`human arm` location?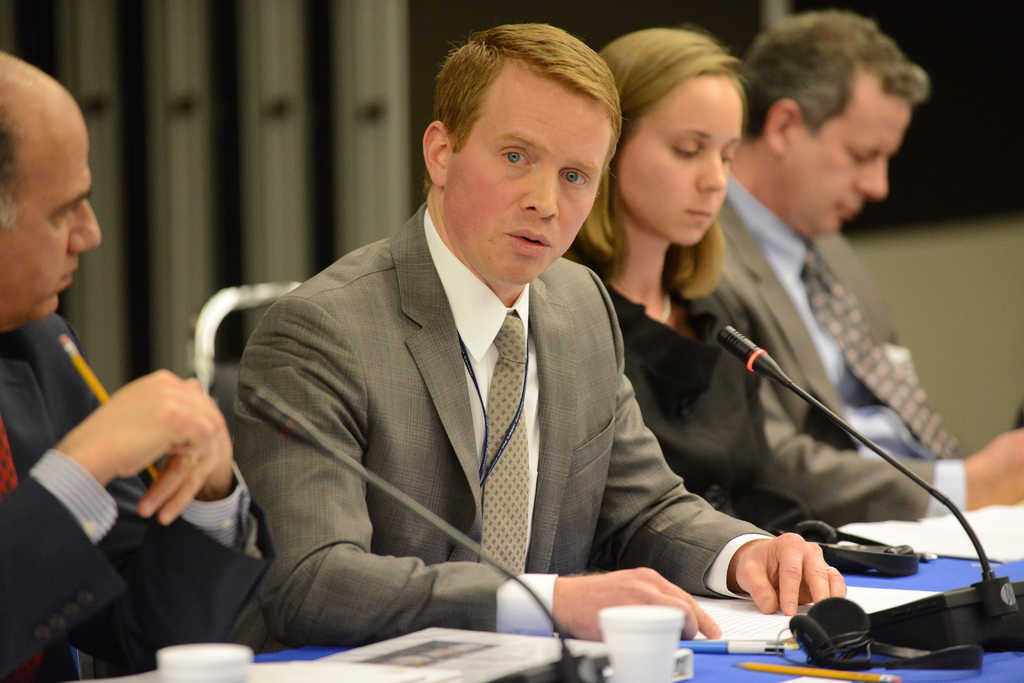
region(180, 374, 253, 547)
